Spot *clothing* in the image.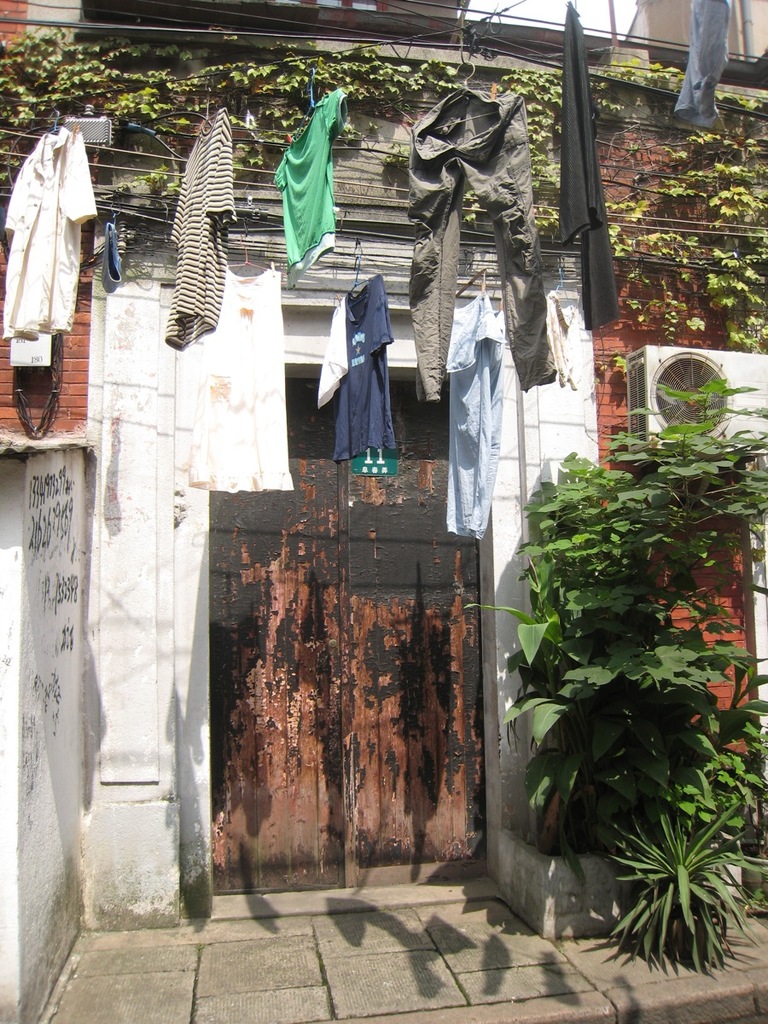
*clothing* found at <box>100,214,118,294</box>.
